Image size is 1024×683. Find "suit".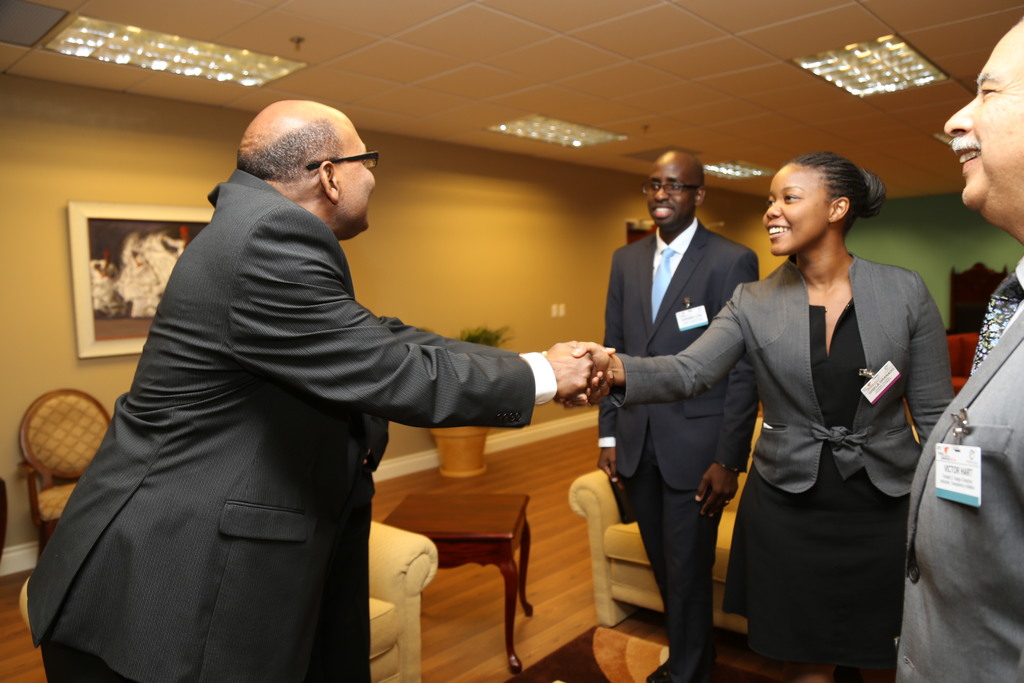
detection(45, 134, 580, 661).
